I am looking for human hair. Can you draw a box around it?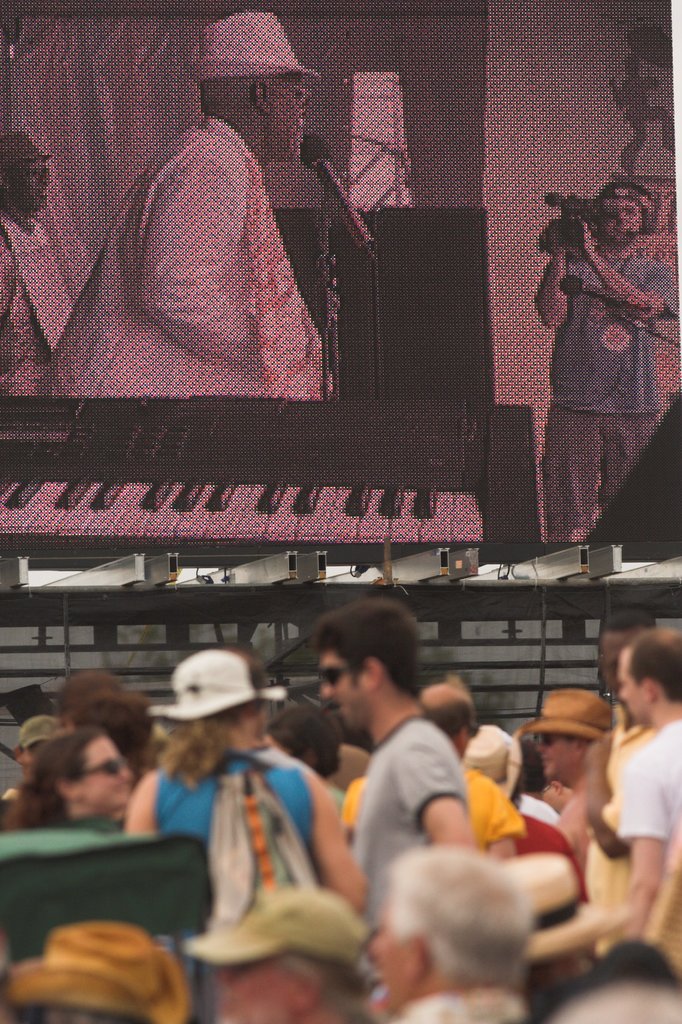
Sure, the bounding box is 4 722 104 834.
